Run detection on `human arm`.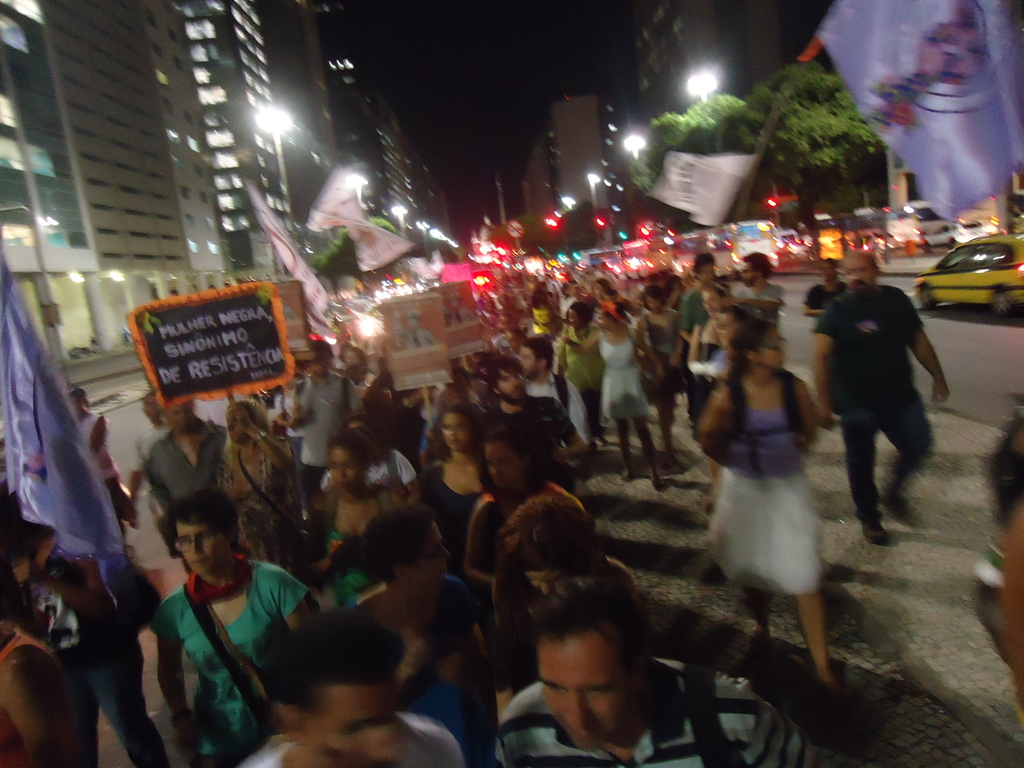
Result: (left=562, top=376, right=592, bottom=447).
